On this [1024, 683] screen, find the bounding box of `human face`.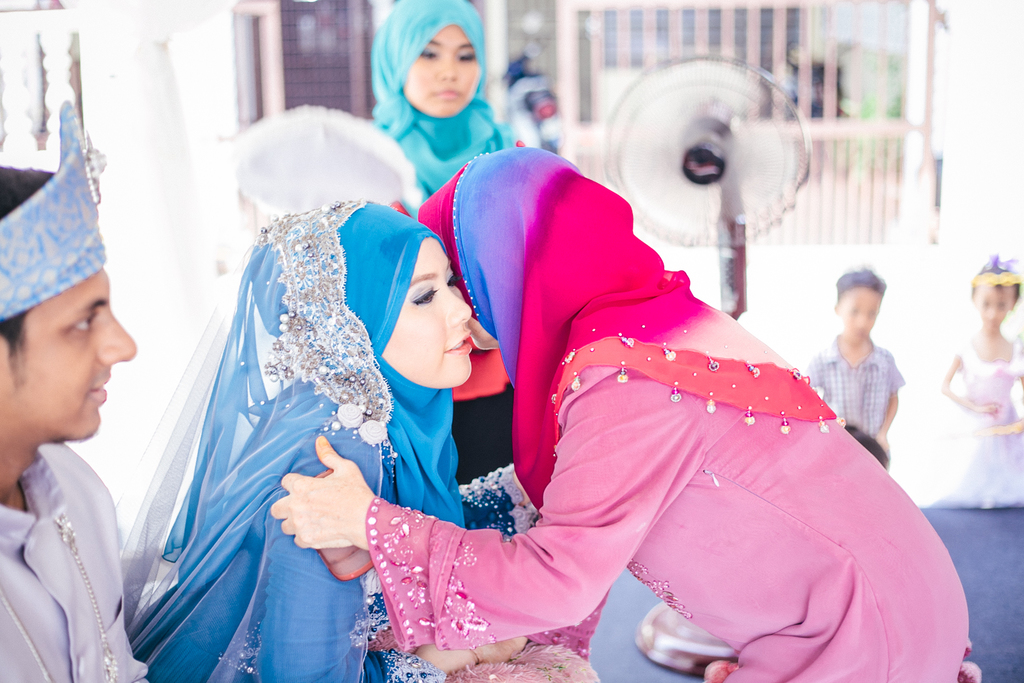
Bounding box: pyautogui.locateOnScreen(0, 270, 136, 440).
